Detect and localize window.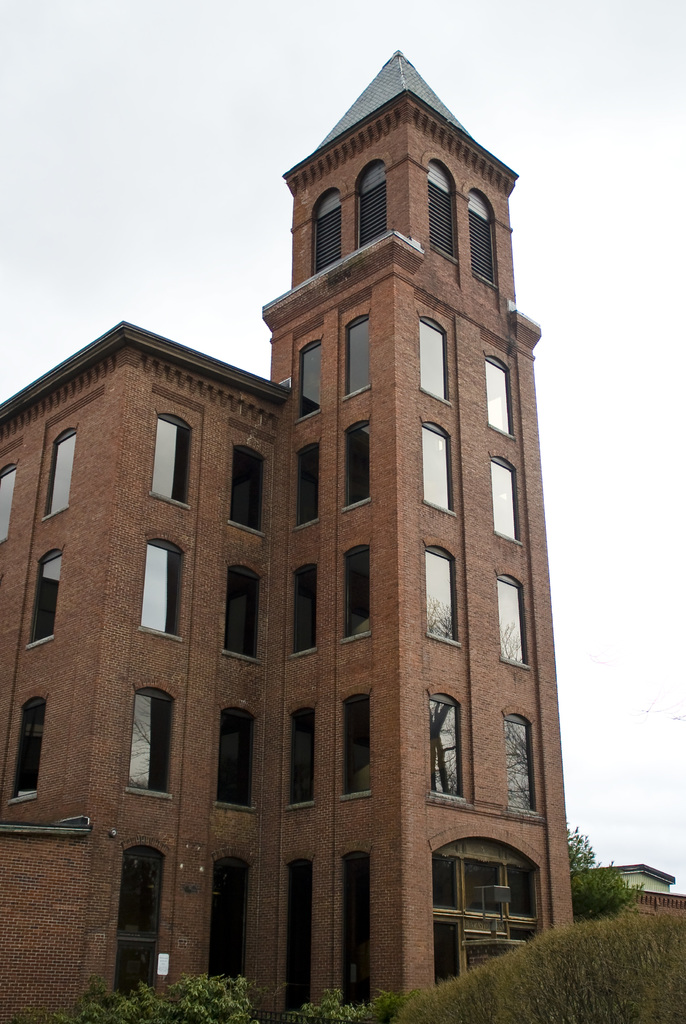
Localized at box=[120, 687, 167, 808].
